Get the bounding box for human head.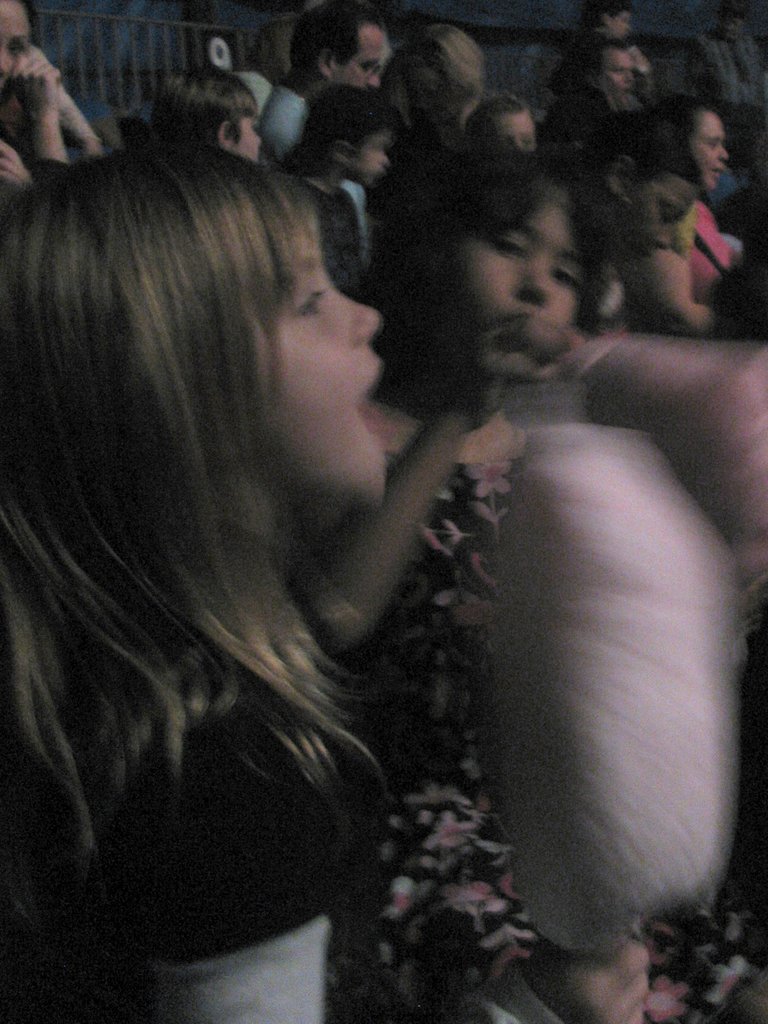
[x1=415, y1=158, x2=591, y2=385].
